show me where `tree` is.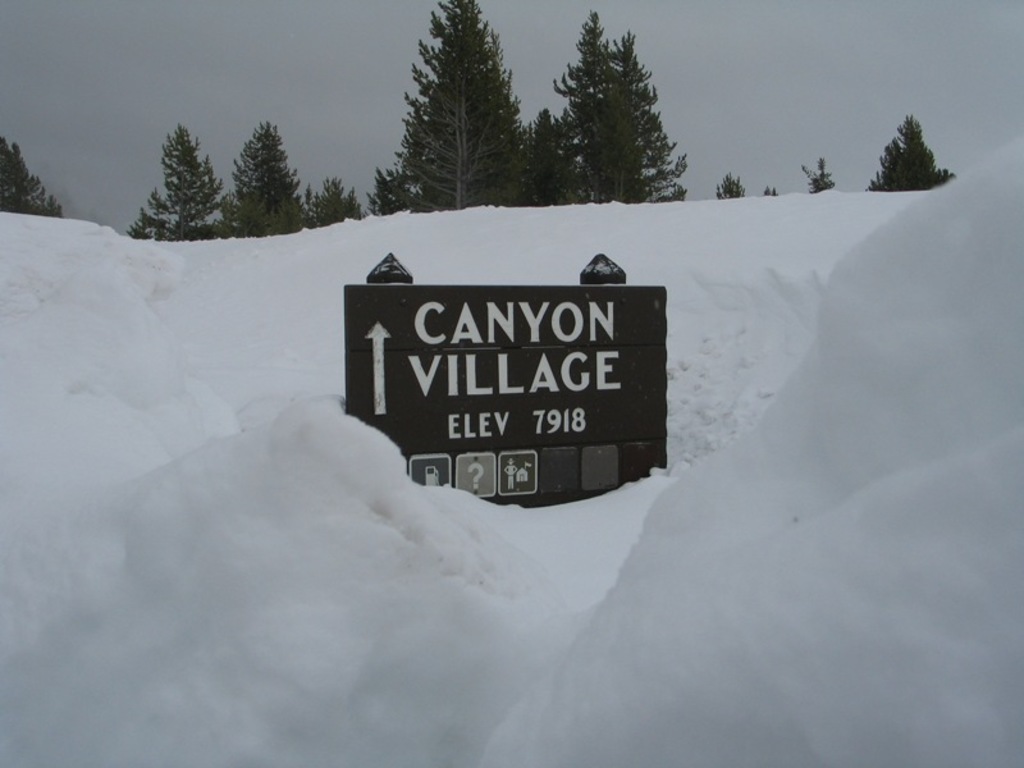
`tree` is at {"left": 713, "top": 174, "right": 745, "bottom": 201}.
